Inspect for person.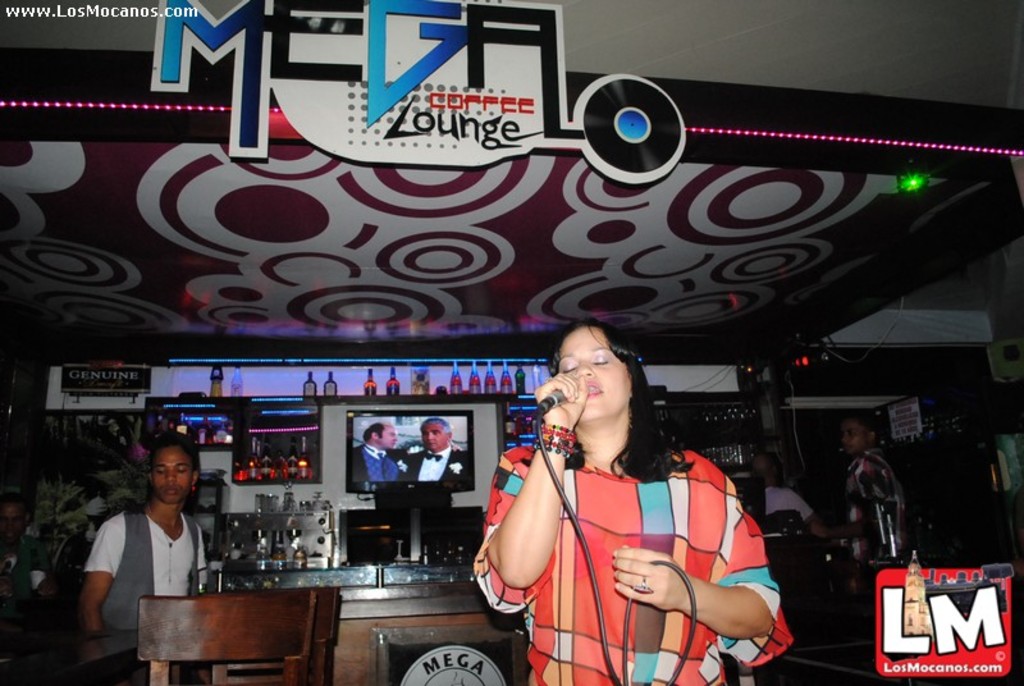
Inspection: bbox(78, 431, 202, 653).
